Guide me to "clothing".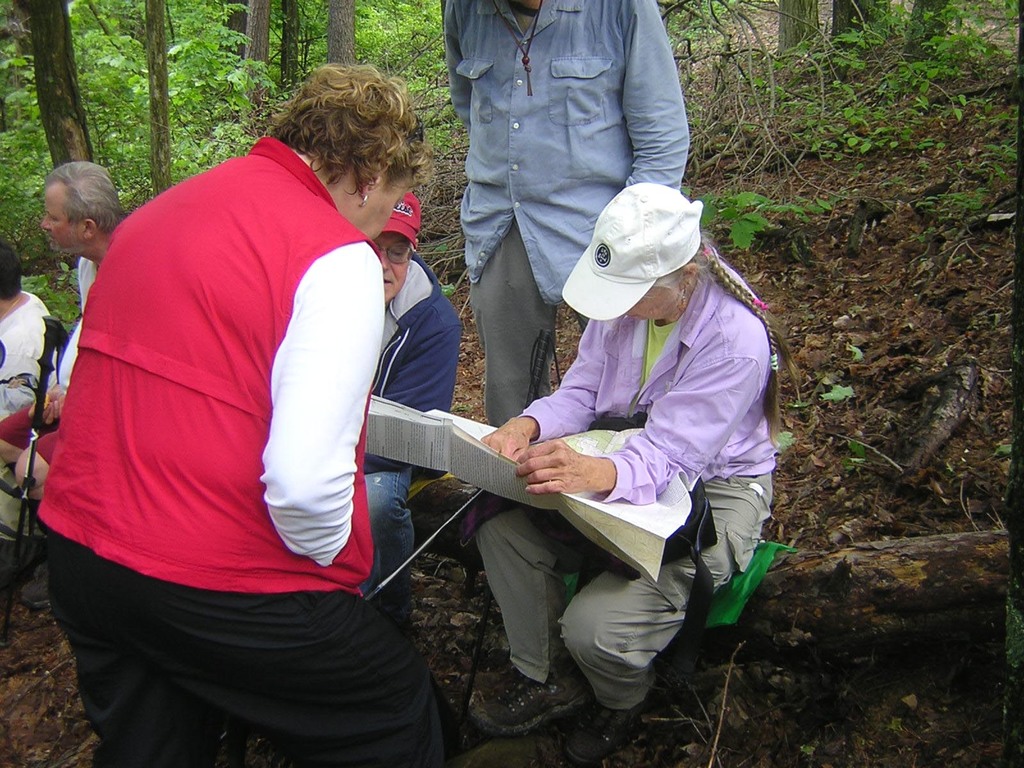
Guidance: (452, 0, 691, 438).
